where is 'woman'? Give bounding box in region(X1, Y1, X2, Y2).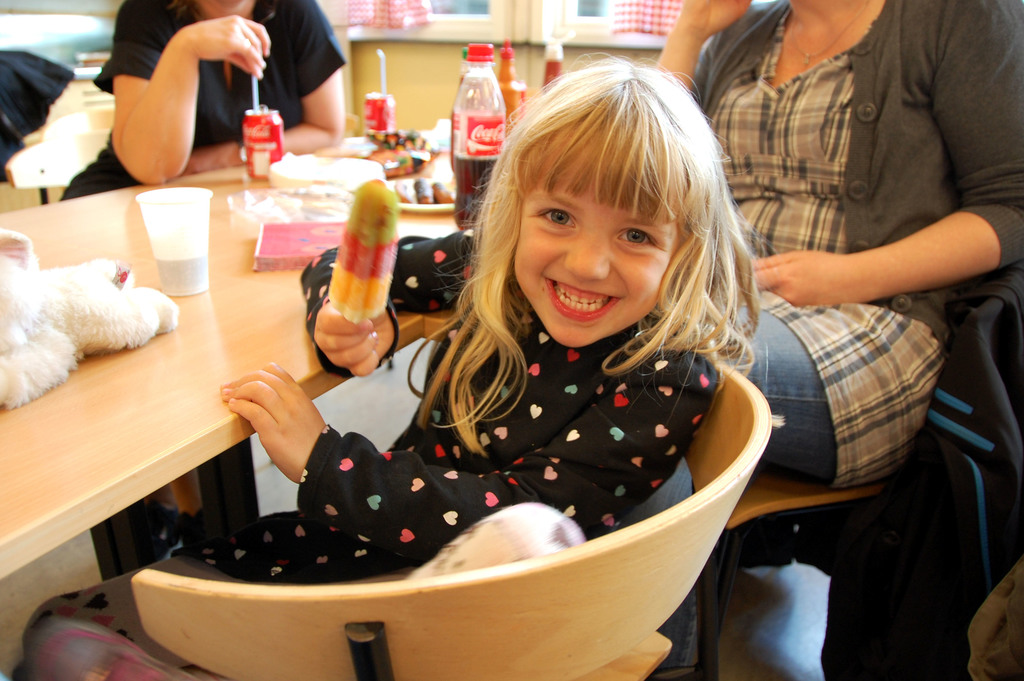
region(67, 0, 315, 184).
